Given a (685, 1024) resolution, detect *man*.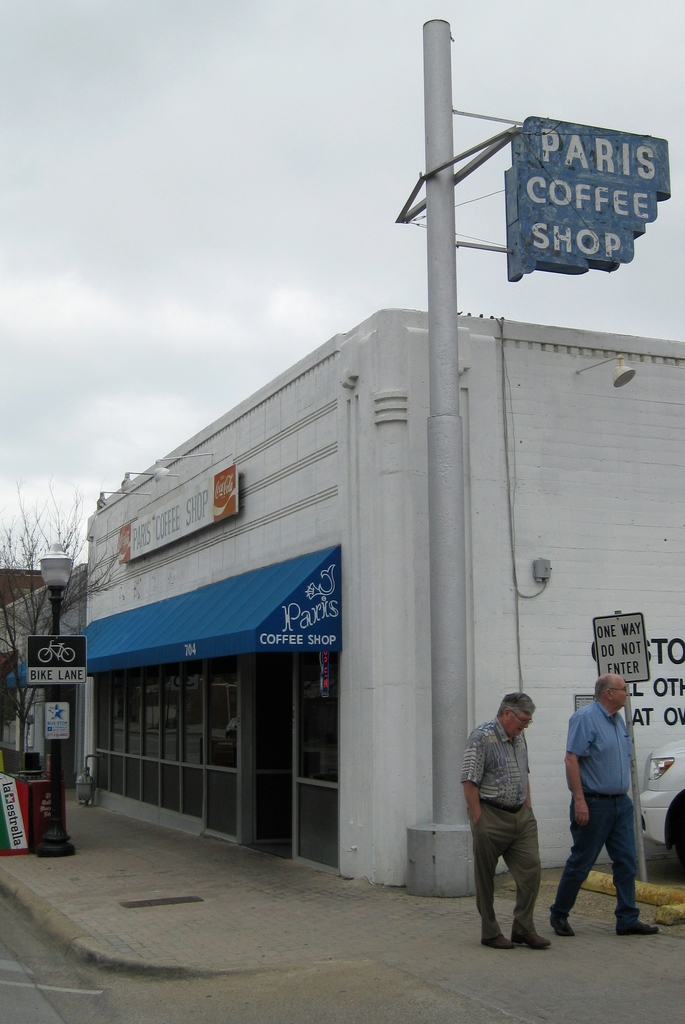
crop(459, 693, 542, 948).
